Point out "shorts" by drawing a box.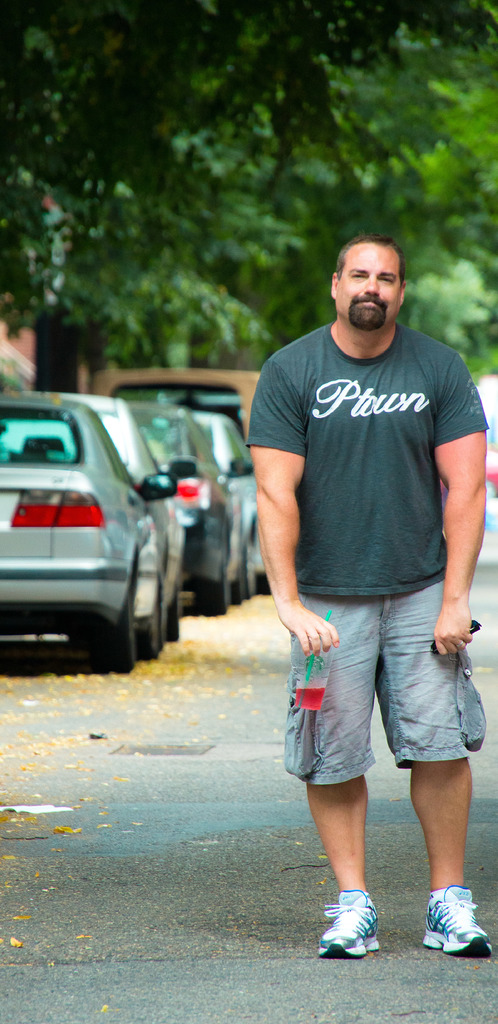
277/584/490/803.
